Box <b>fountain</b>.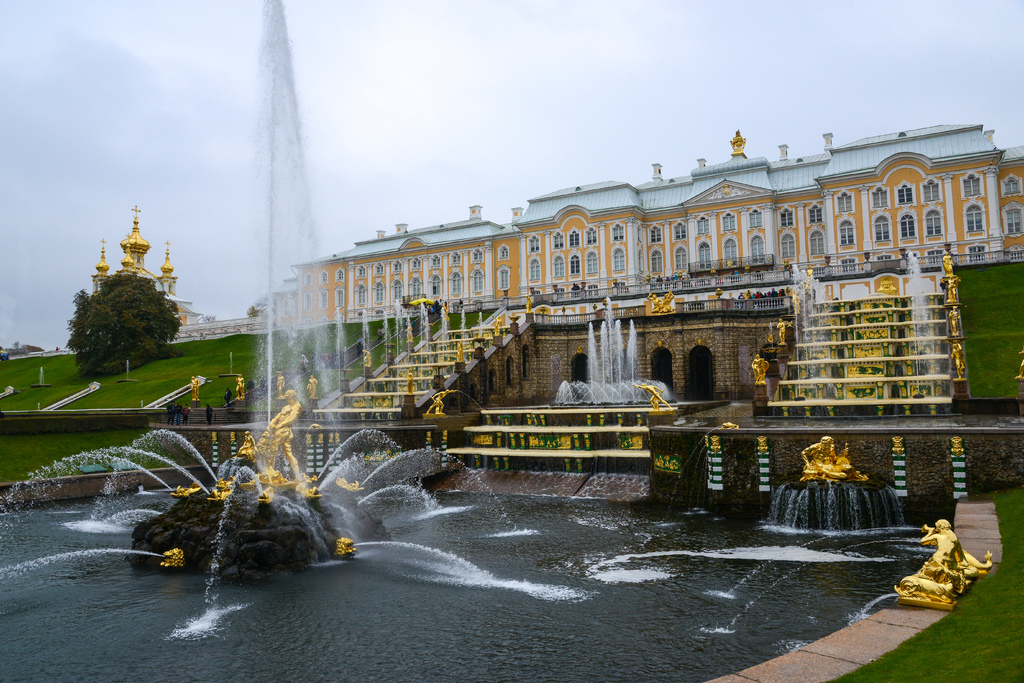
[0,0,584,646].
